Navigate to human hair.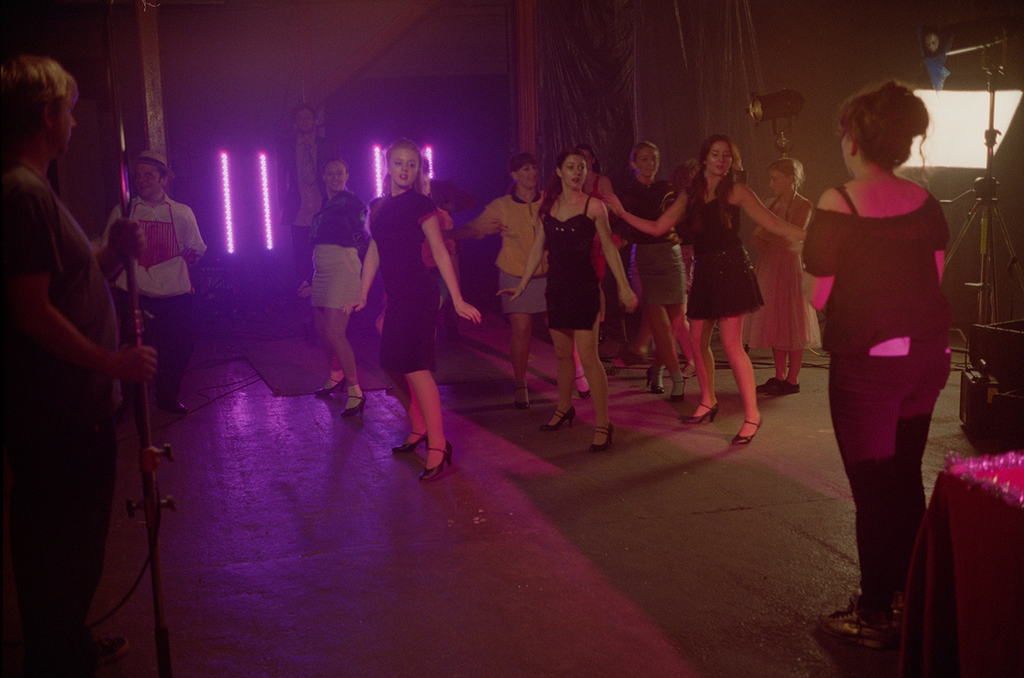
Navigation target: detection(684, 128, 747, 204).
